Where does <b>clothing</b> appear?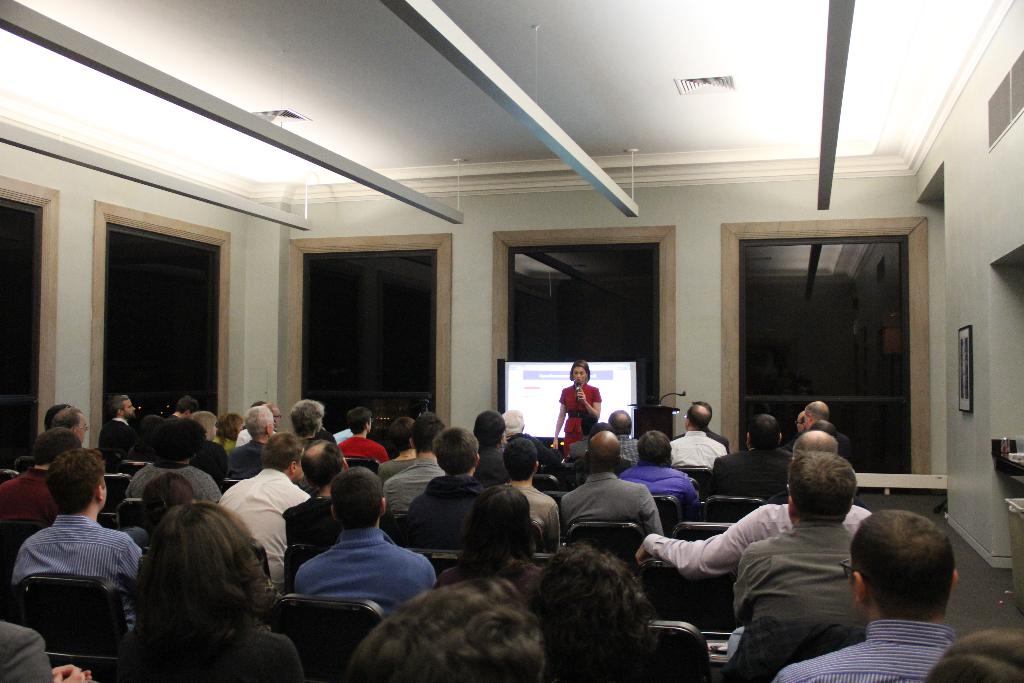
Appears at l=214, t=433, r=232, b=447.
